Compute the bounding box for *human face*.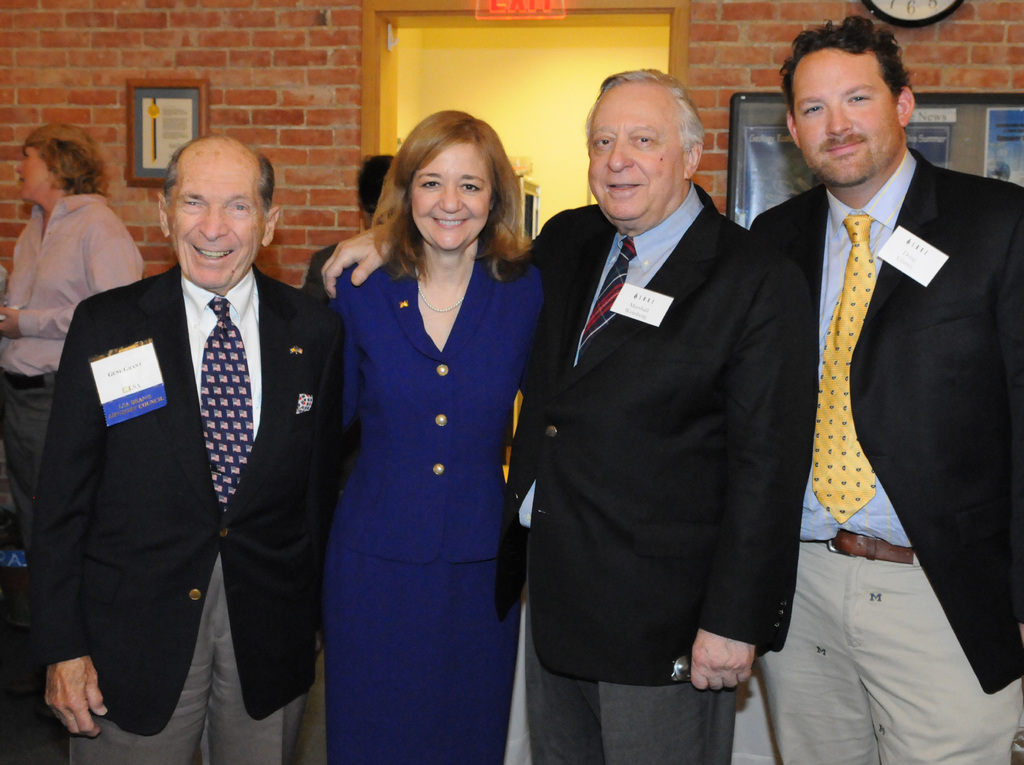
box=[15, 143, 52, 195].
